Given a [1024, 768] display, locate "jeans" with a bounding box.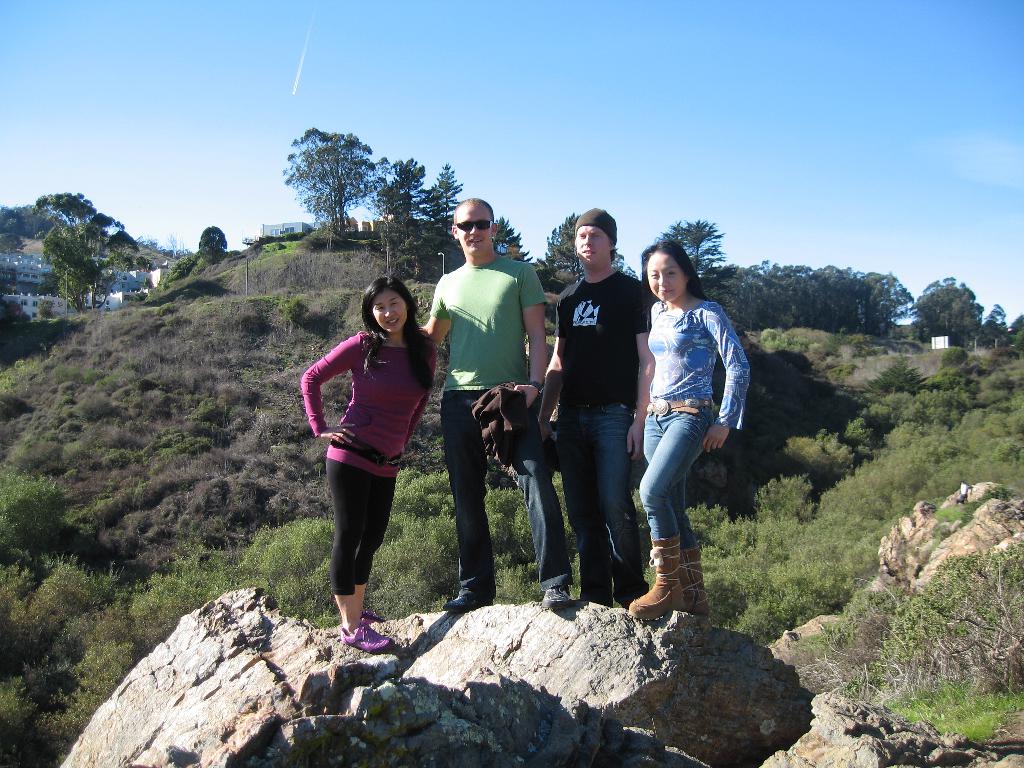
Located: bbox(630, 410, 728, 621).
